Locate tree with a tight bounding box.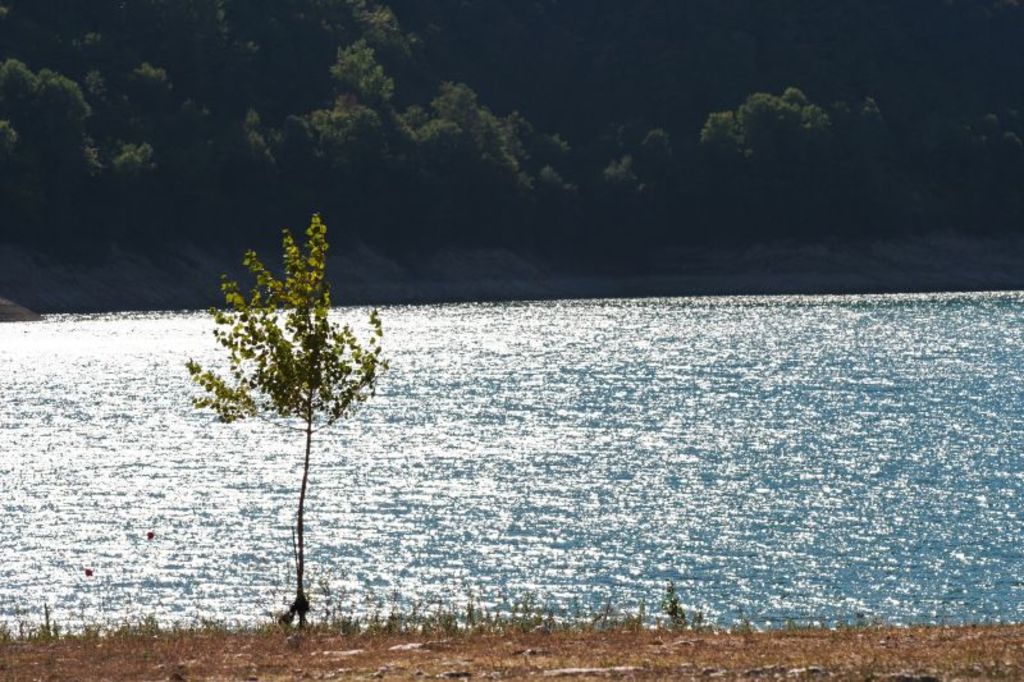
select_region(182, 207, 390, 618).
